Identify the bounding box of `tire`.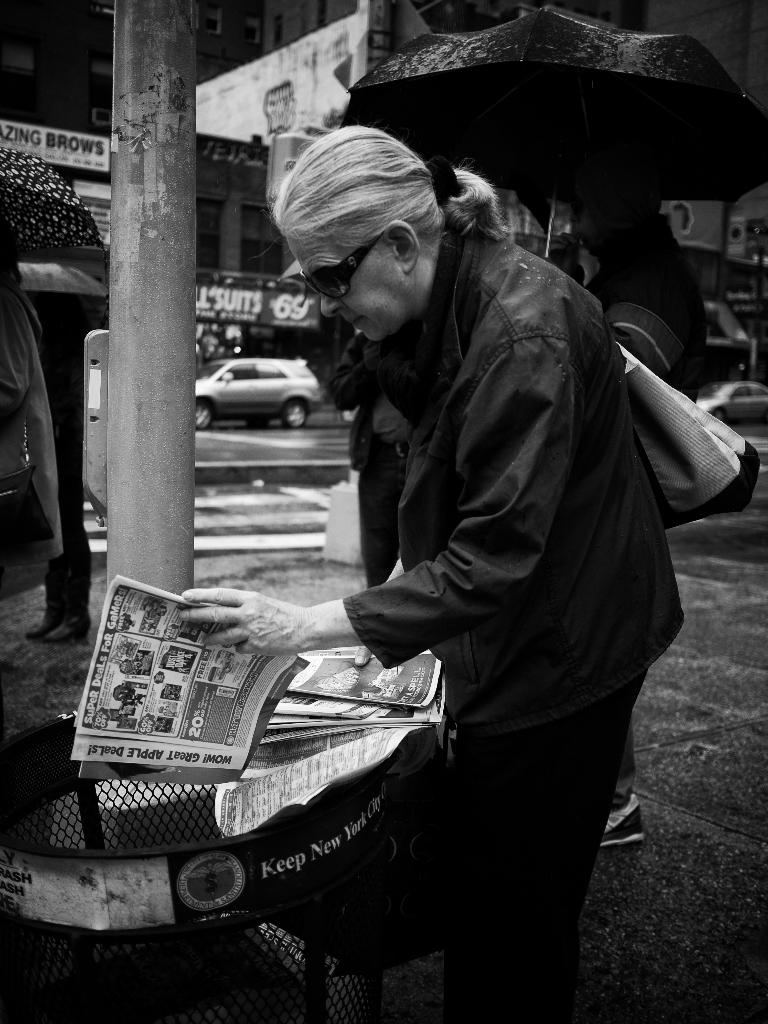
(left=192, top=401, right=212, bottom=429).
